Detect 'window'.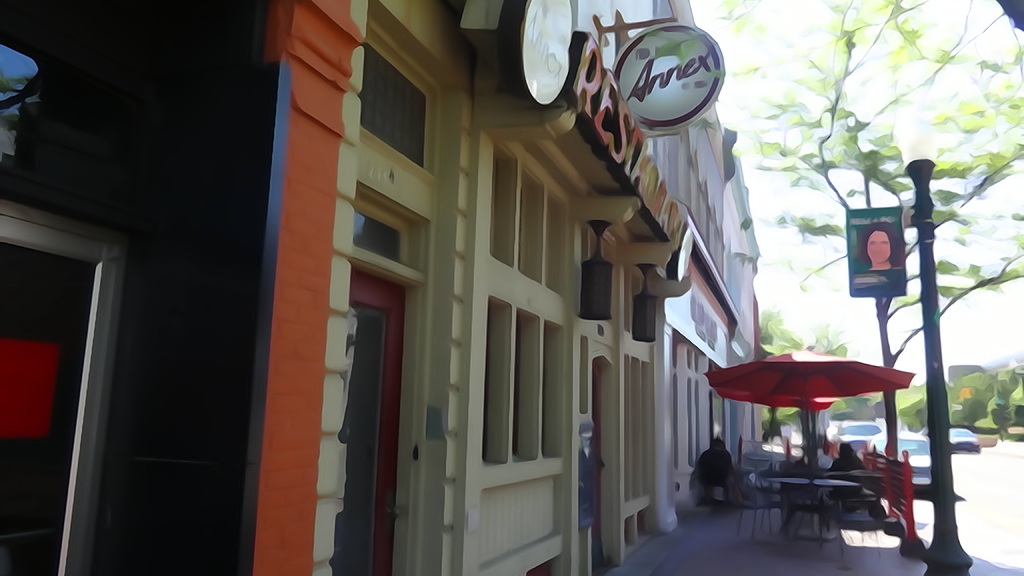
Detected at 626, 356, 659, 511.
